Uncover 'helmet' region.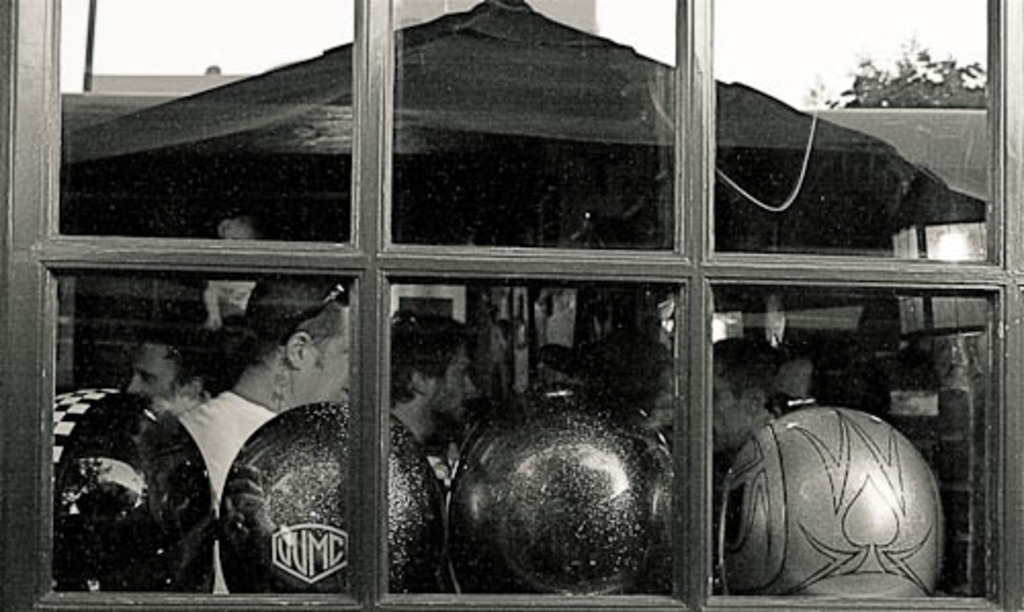
Uncovered: [444, 385, 672, 596].
